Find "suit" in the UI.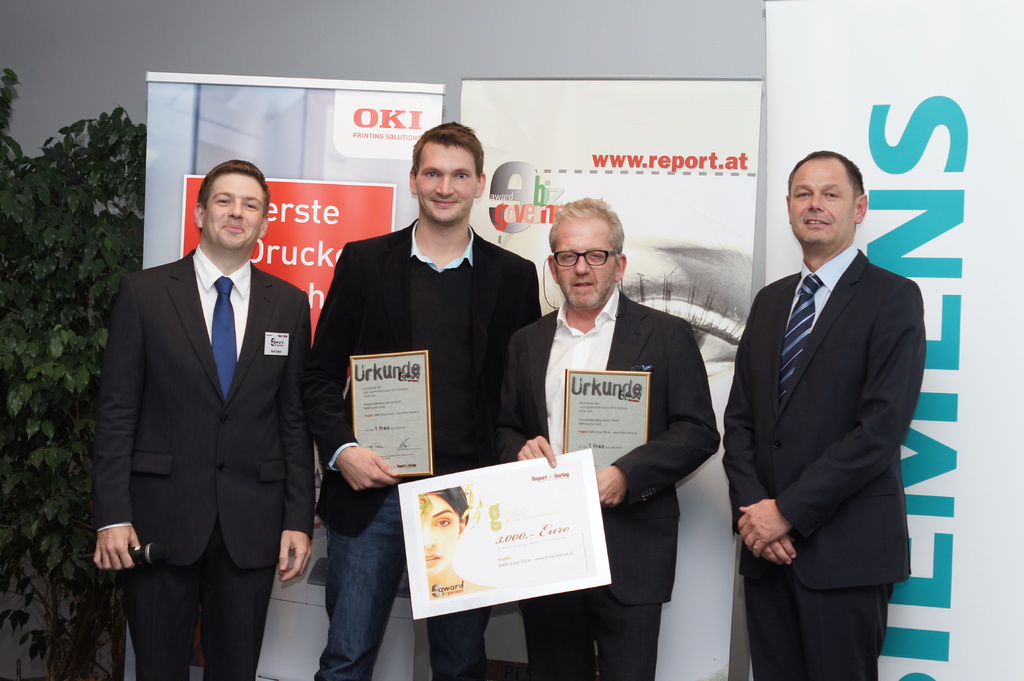
UI element at [left=724, top=243, right=924, bottom=680].
